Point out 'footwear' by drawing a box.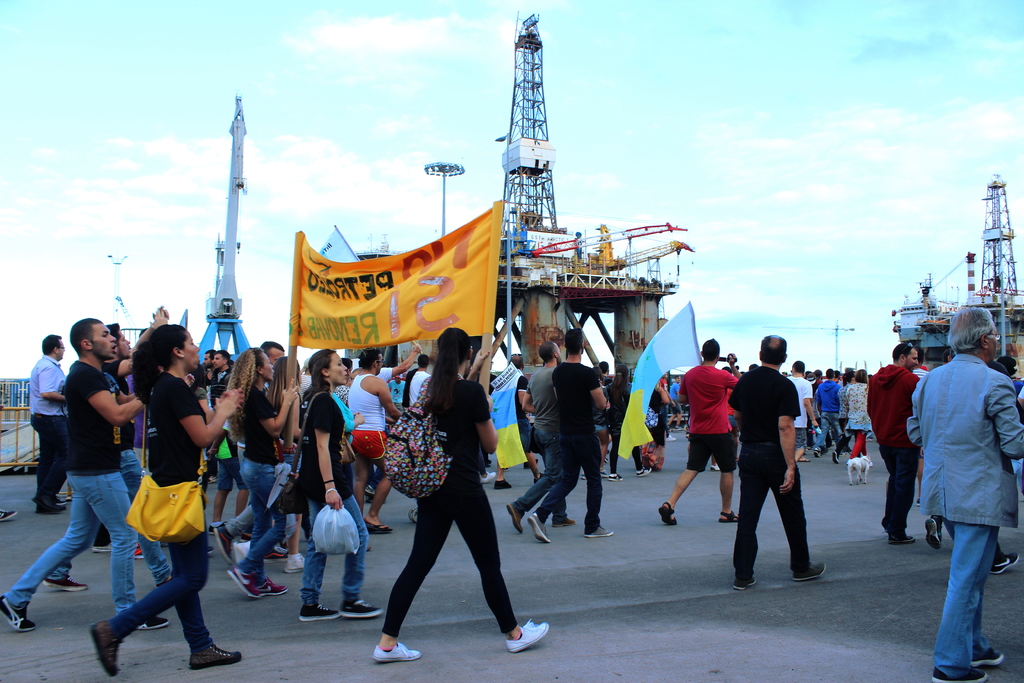
(287, 553, 308, 570).
